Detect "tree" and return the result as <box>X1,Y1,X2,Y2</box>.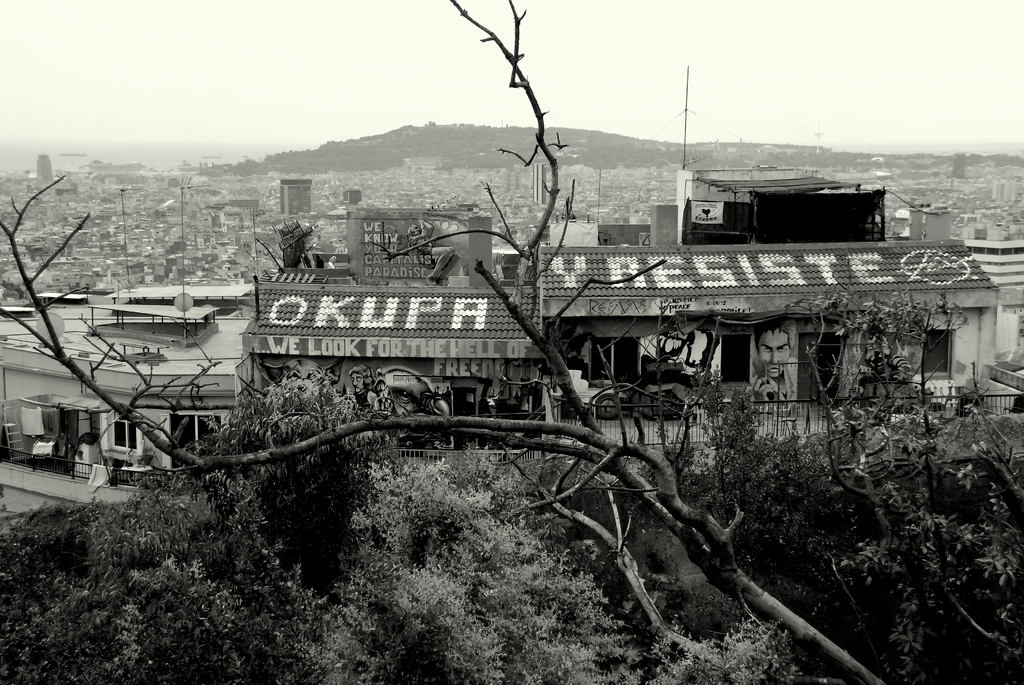
<box>0,0,1023,674</box>.
